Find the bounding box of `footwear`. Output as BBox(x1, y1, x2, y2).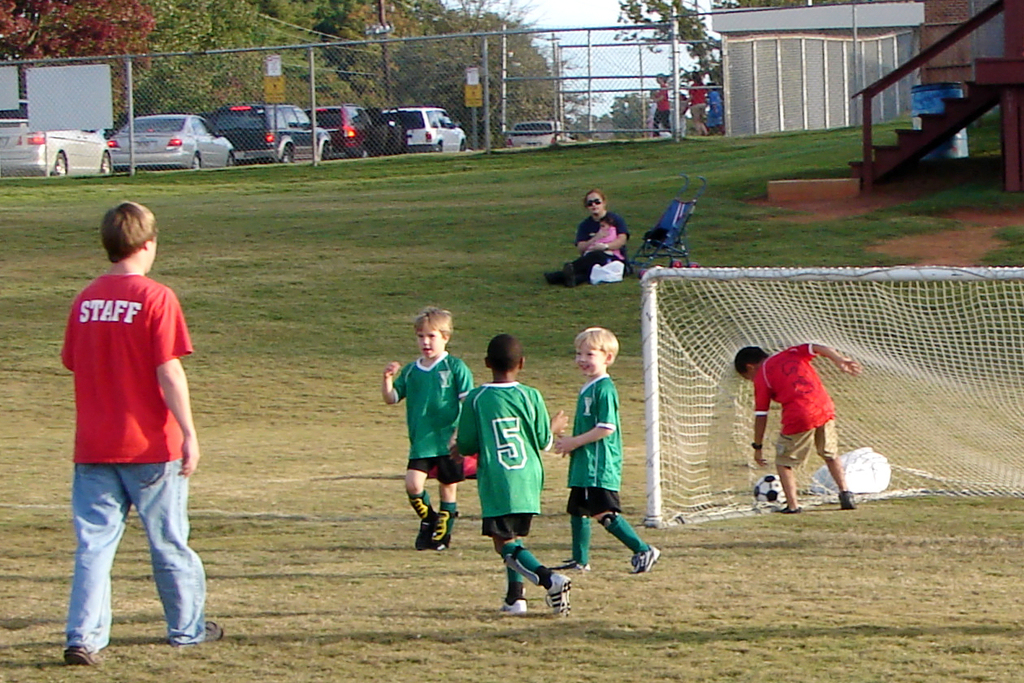
BBox(778, 500, 804, 515).
